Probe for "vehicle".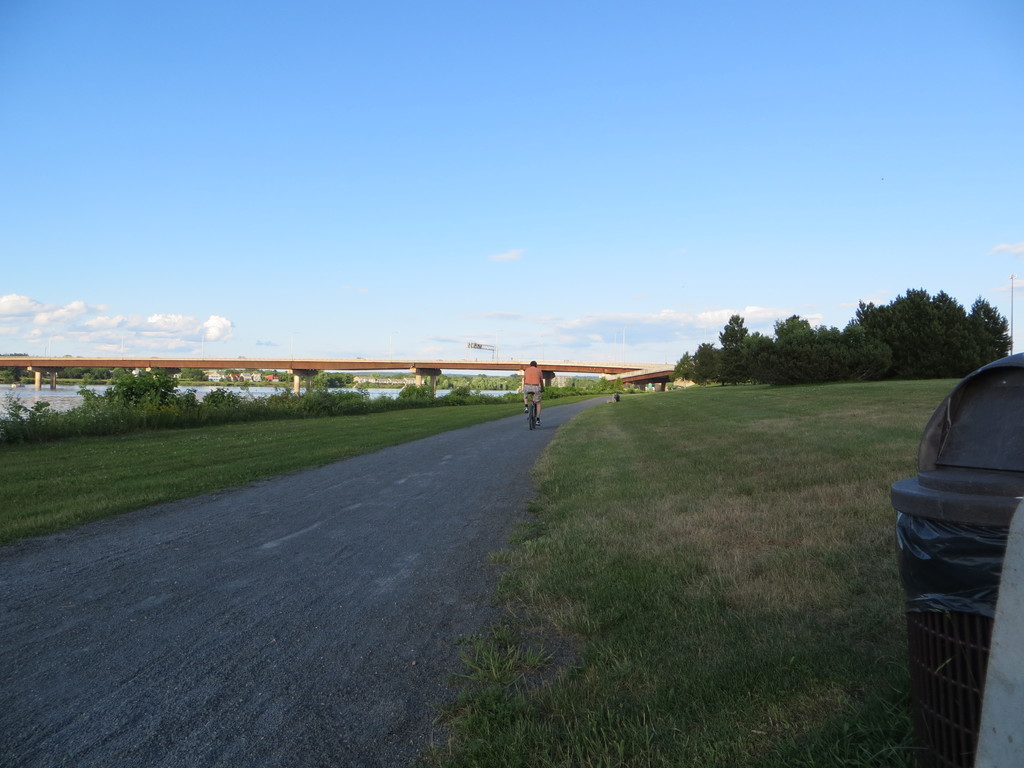
Probe result: box=[524, 390, 538, 431].
